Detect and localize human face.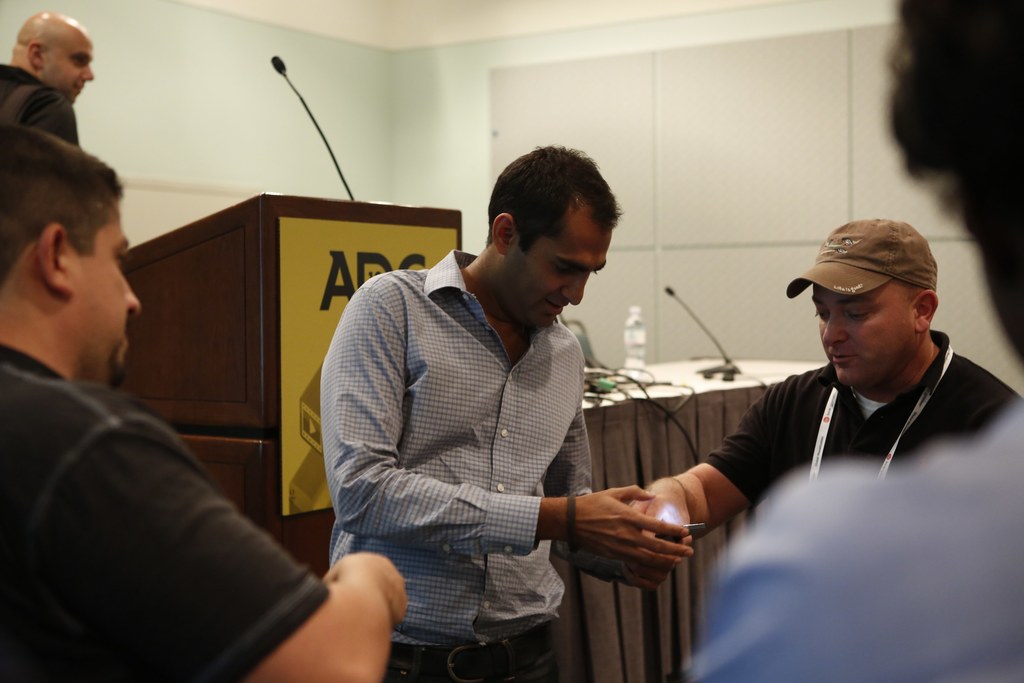
Localized at box=[814, 283, 923, 391].
